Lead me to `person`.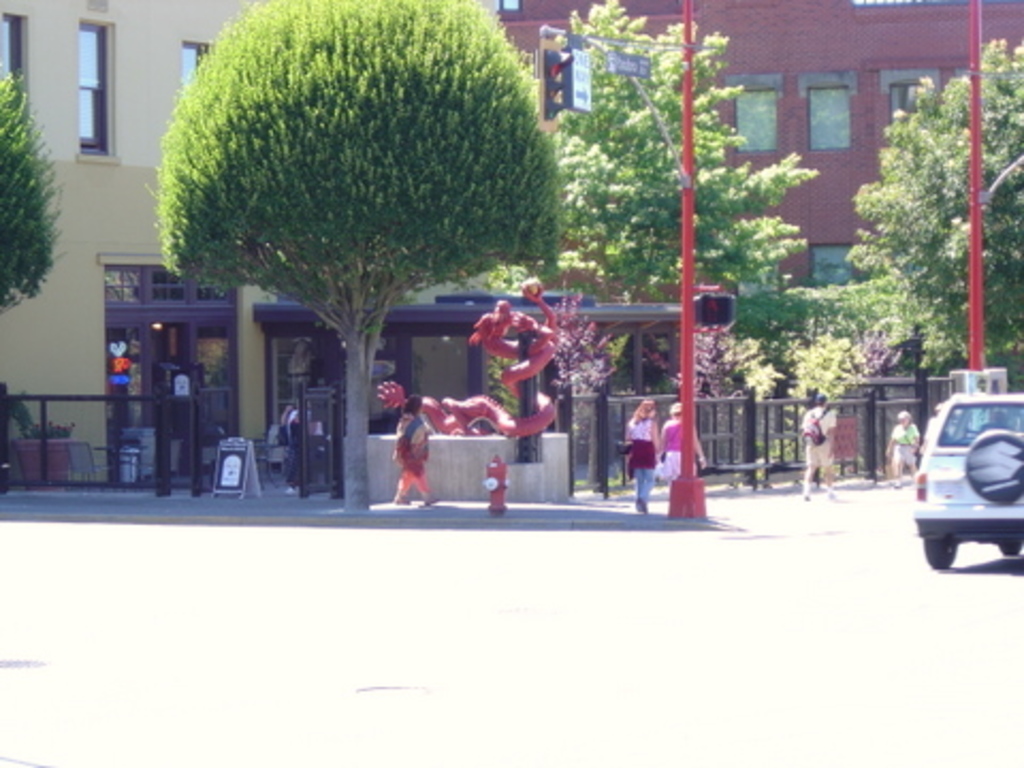
Lead to box=[924, 403, 954, 450].
